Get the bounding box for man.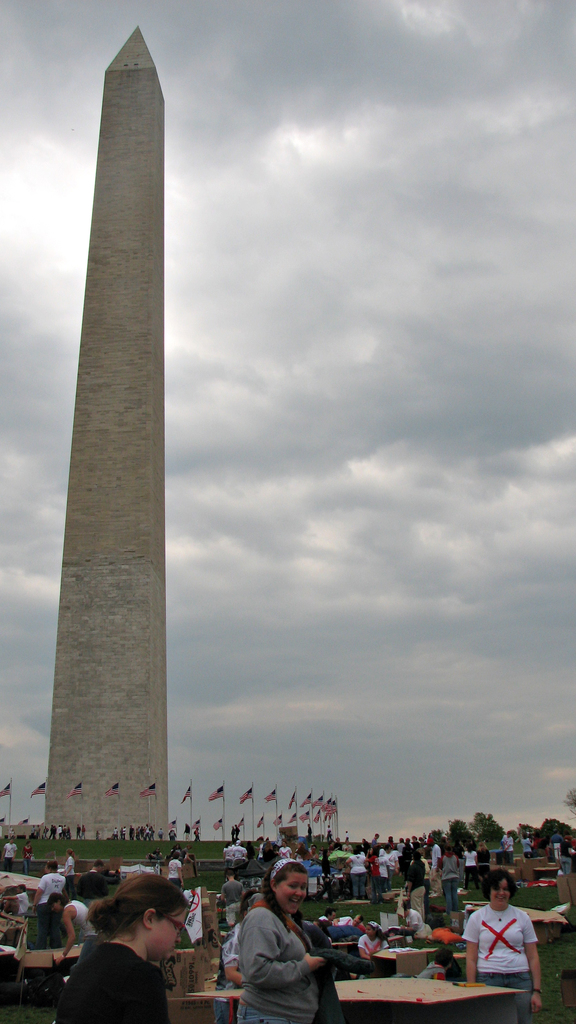
box=[220, 868, 248, 929].
